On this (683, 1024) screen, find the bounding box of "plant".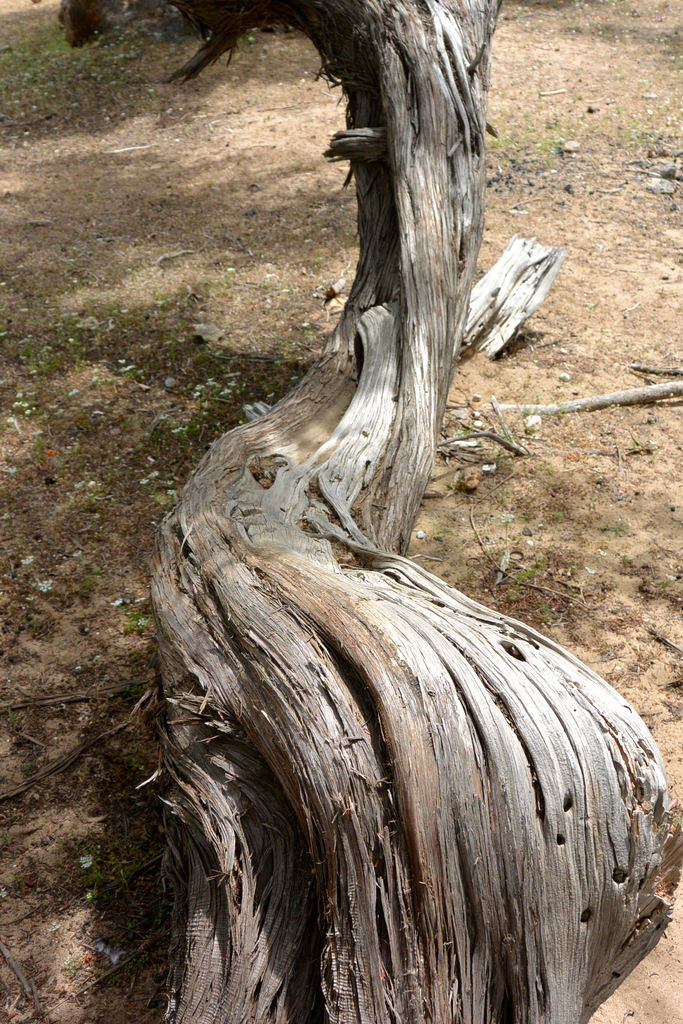
Bounding box: box=[87, 554, 99, 577].
